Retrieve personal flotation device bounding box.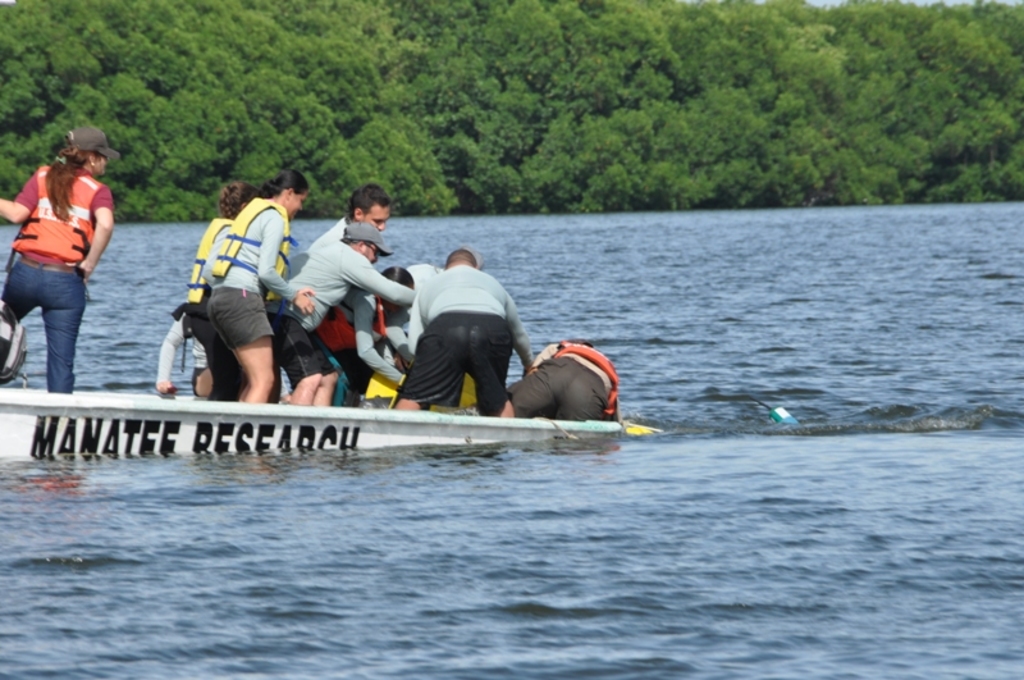
Bounding box: rect(206, 195, 300, 315).
